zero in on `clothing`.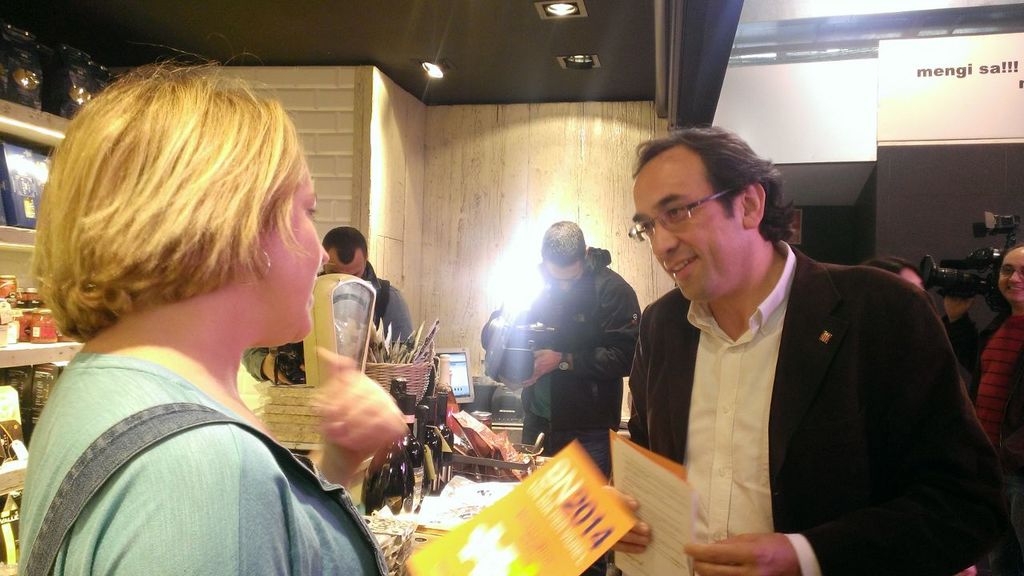
Zeroed in: bbox(939, 306, 1023, 574).
